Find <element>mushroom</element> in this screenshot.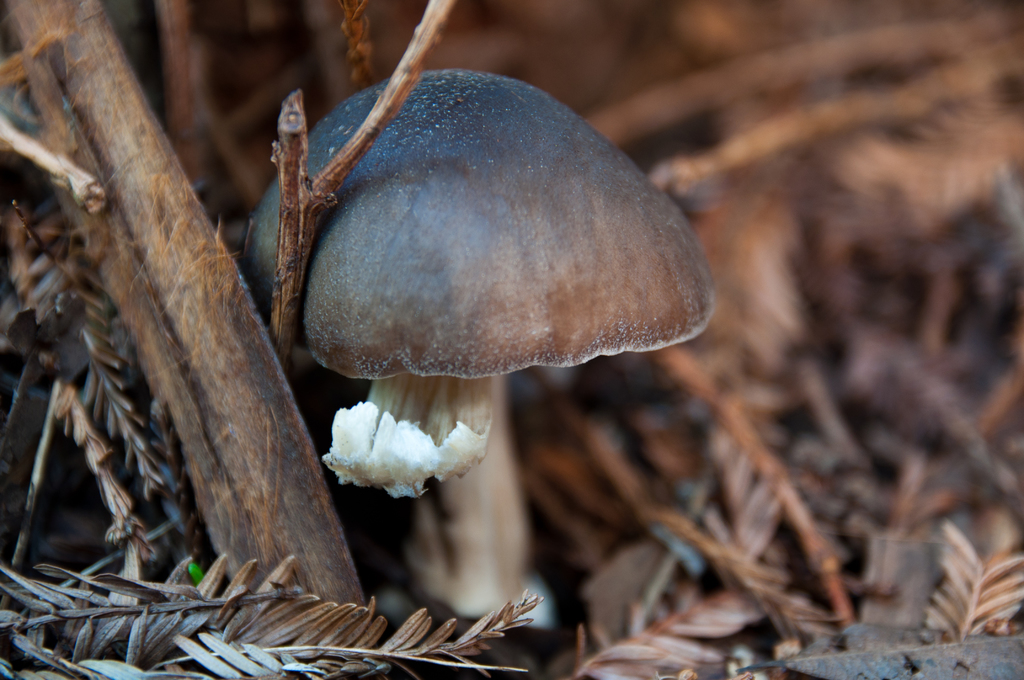
The bounding box for <element>mushroom</element> is BBox(269, 82, 726, 616).
